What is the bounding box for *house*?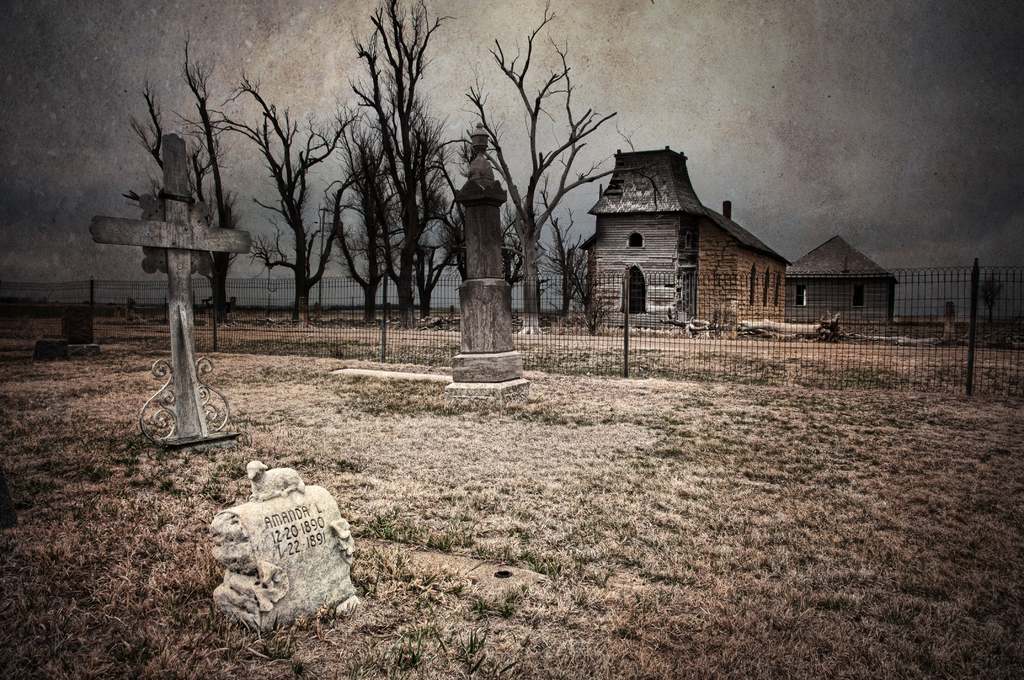
select_region(580, 136, 795, 343).
